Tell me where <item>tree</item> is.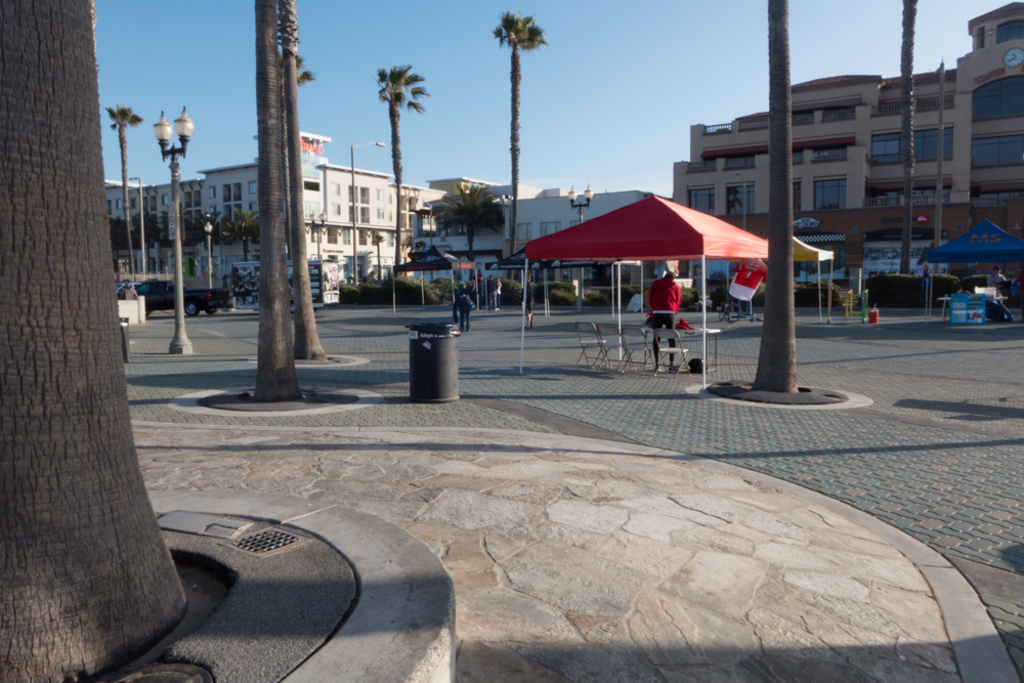
<item>tree</item> is at 373 58 431 274.
